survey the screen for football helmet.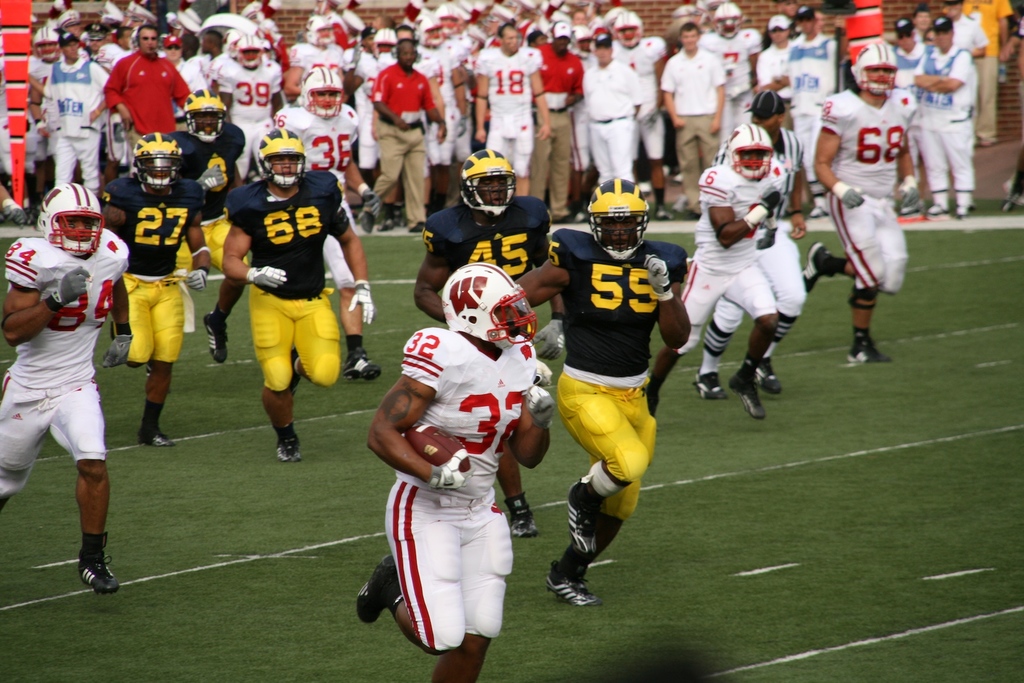
Survey found: BBox(36, 178, 114, 262).
